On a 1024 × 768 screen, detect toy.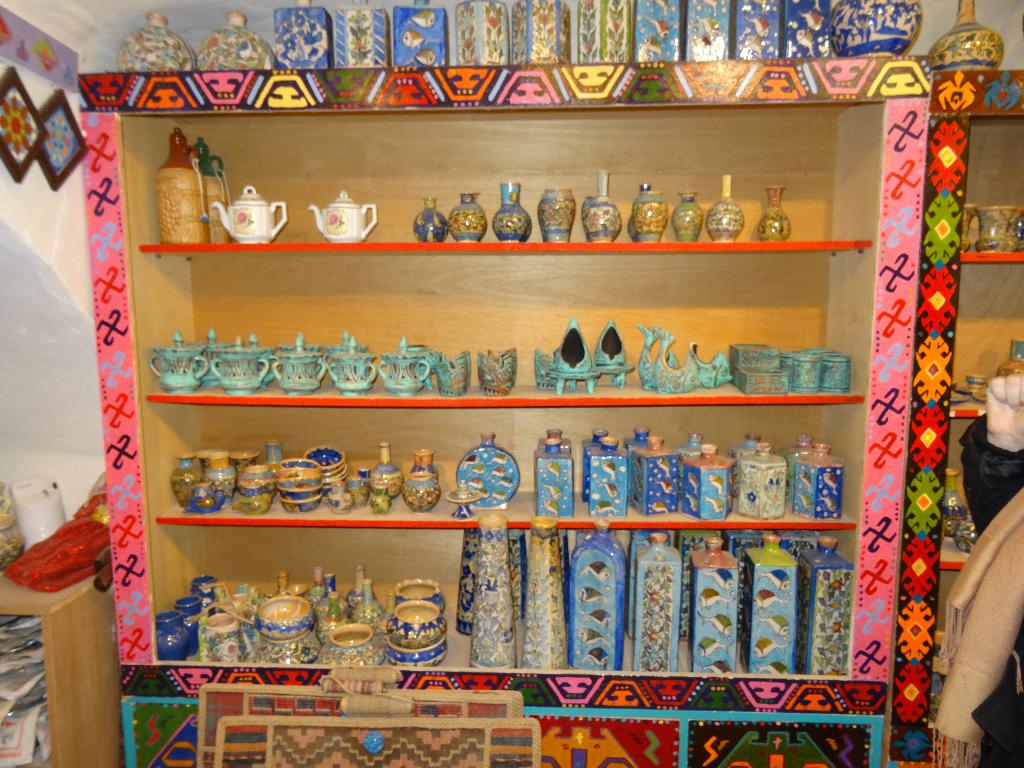
[left=627, top=433, right=678, bottom=516].
